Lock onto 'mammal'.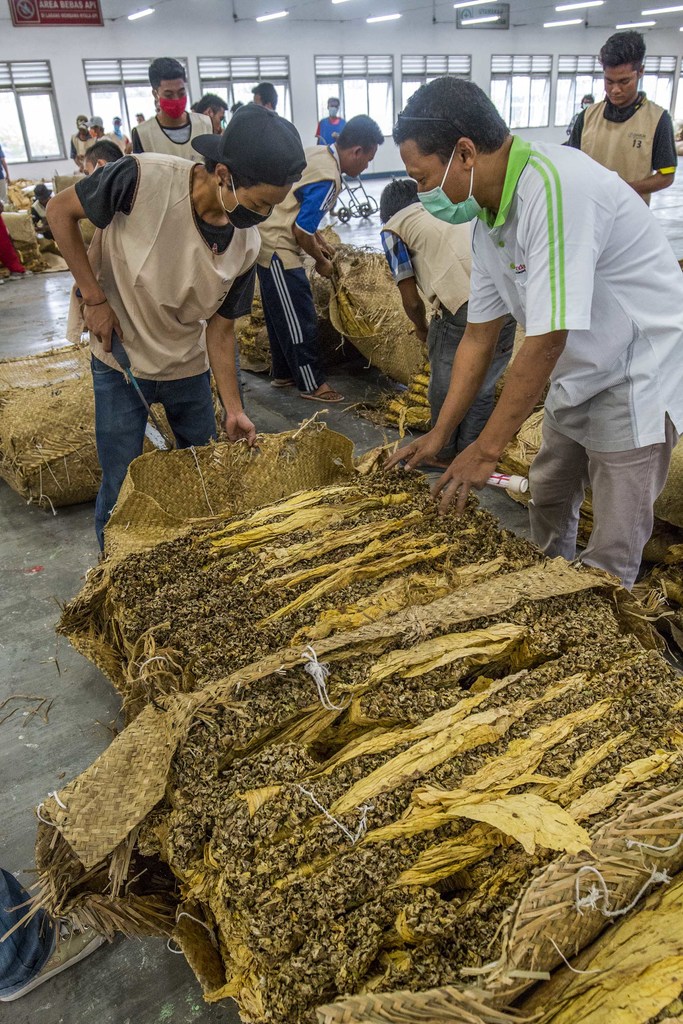
Locked: 318 99 343 144.
